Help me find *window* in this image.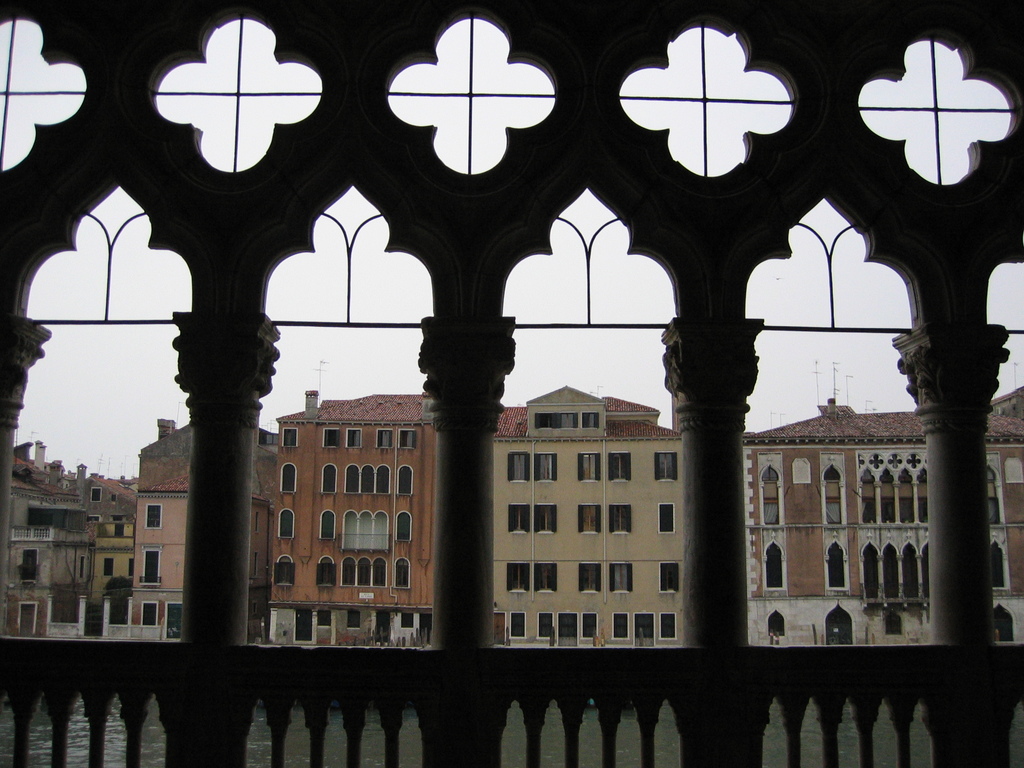
Found it: crop(657, 502, 675, 532).
